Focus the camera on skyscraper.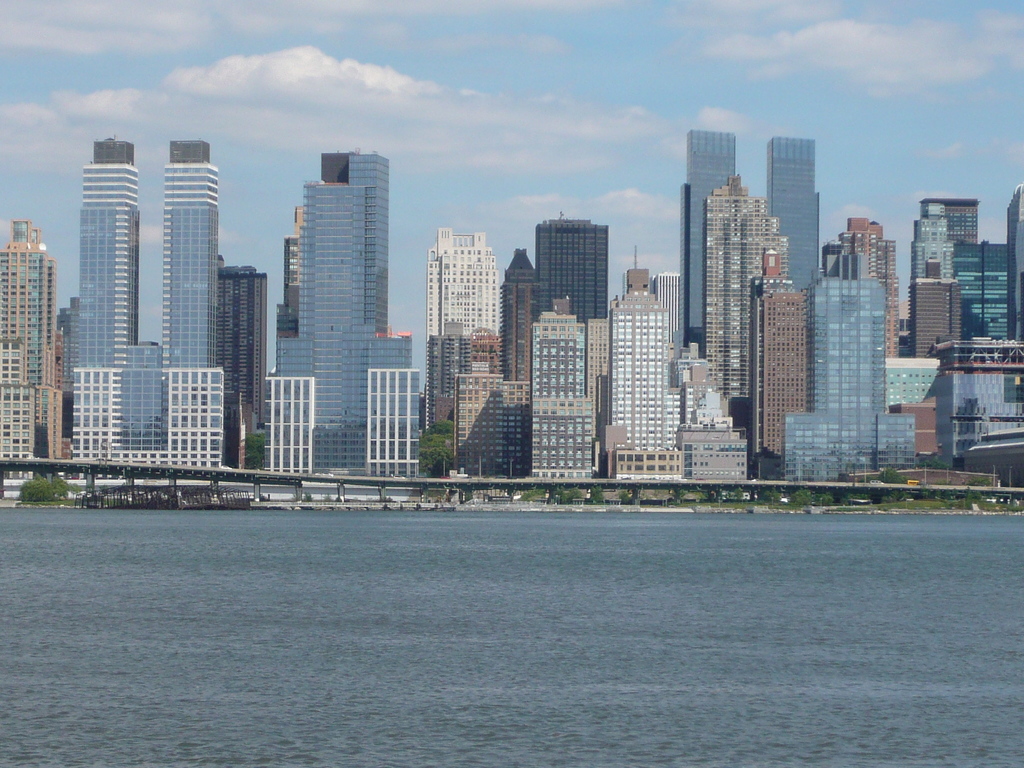
Focus region: bbox=[430, 229, 503, 319].
